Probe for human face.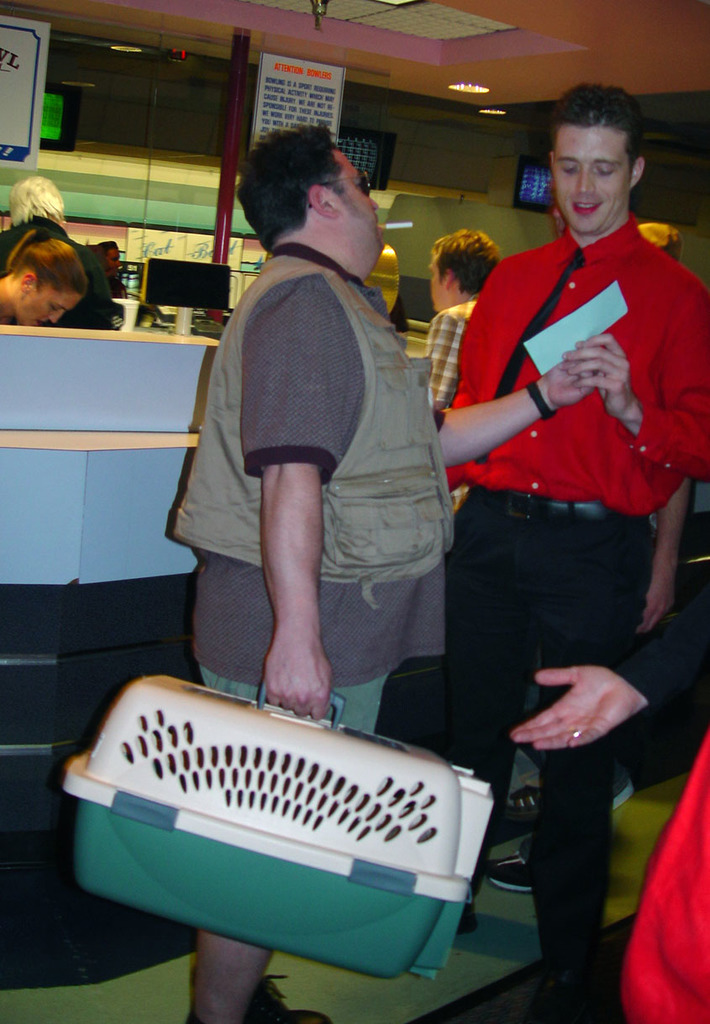
Probe result: x1=340, y1=147, x2=387, y2=258.
